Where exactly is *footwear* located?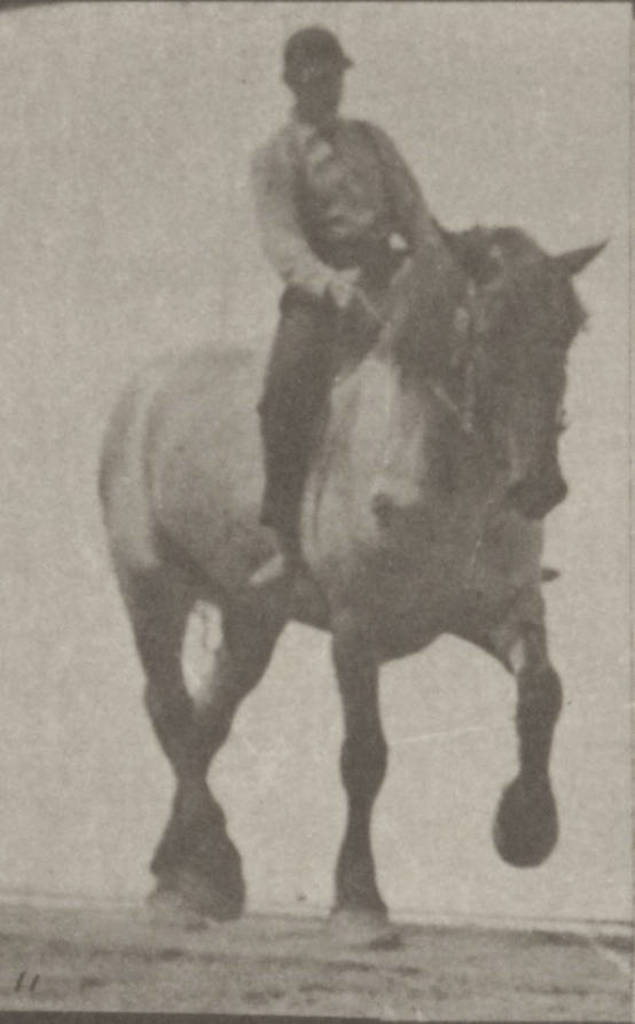
Its bounding box is (242,550,308,589).
